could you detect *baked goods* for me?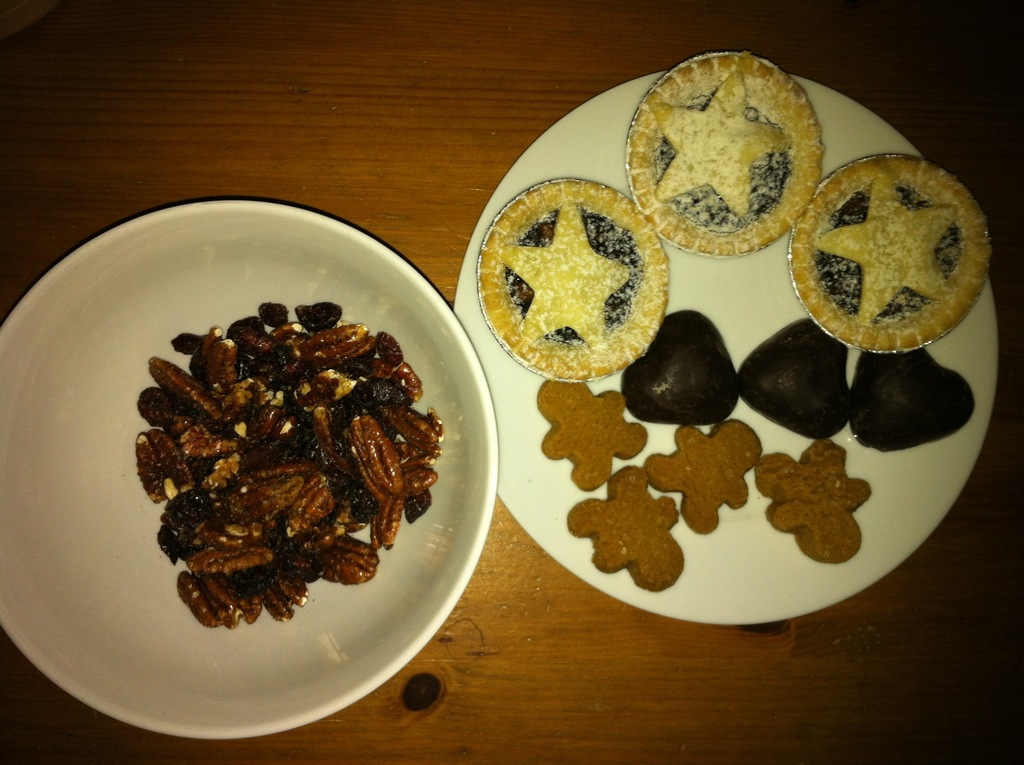
Detection result: Rect(561, 463, 687, 592).
